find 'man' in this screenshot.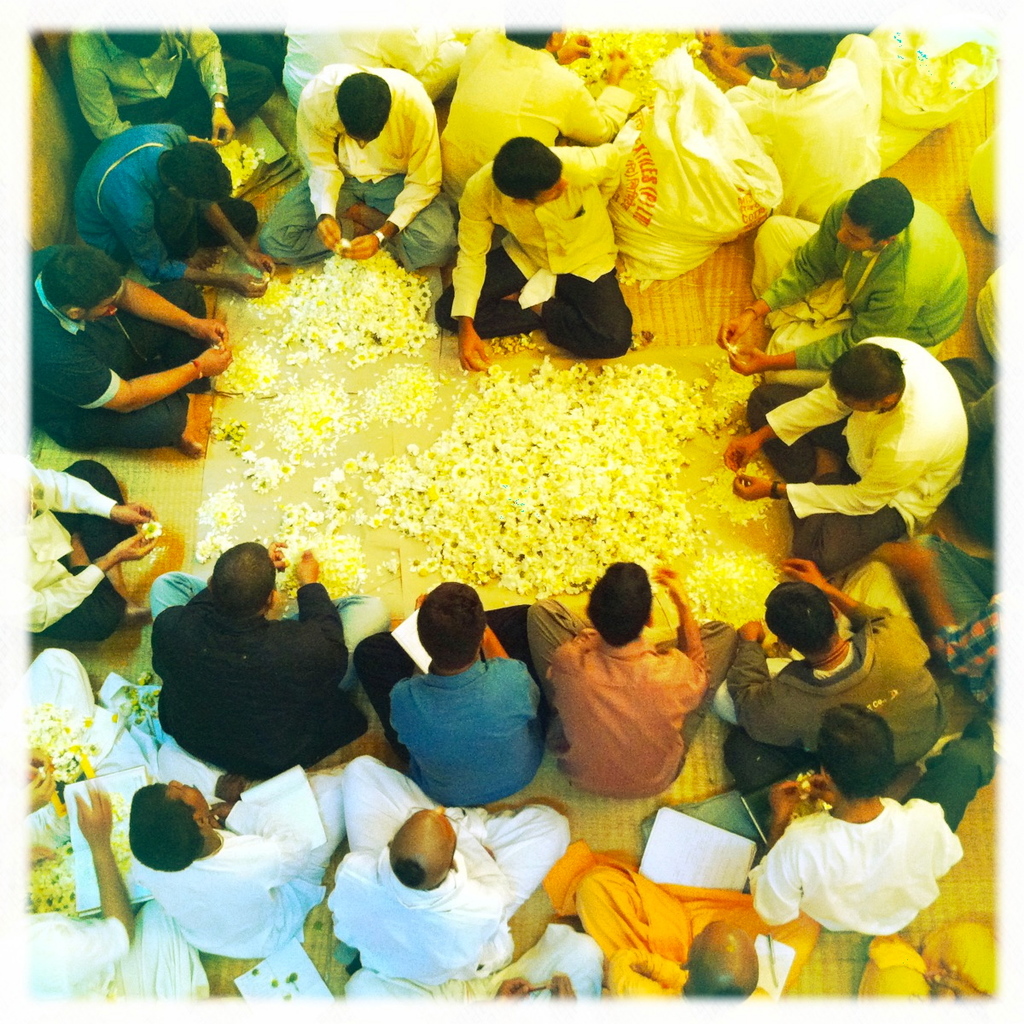
The bounding box for 'man' is {"x1": 261, "y1": 58, "x2": 462, "y2": 300}.
